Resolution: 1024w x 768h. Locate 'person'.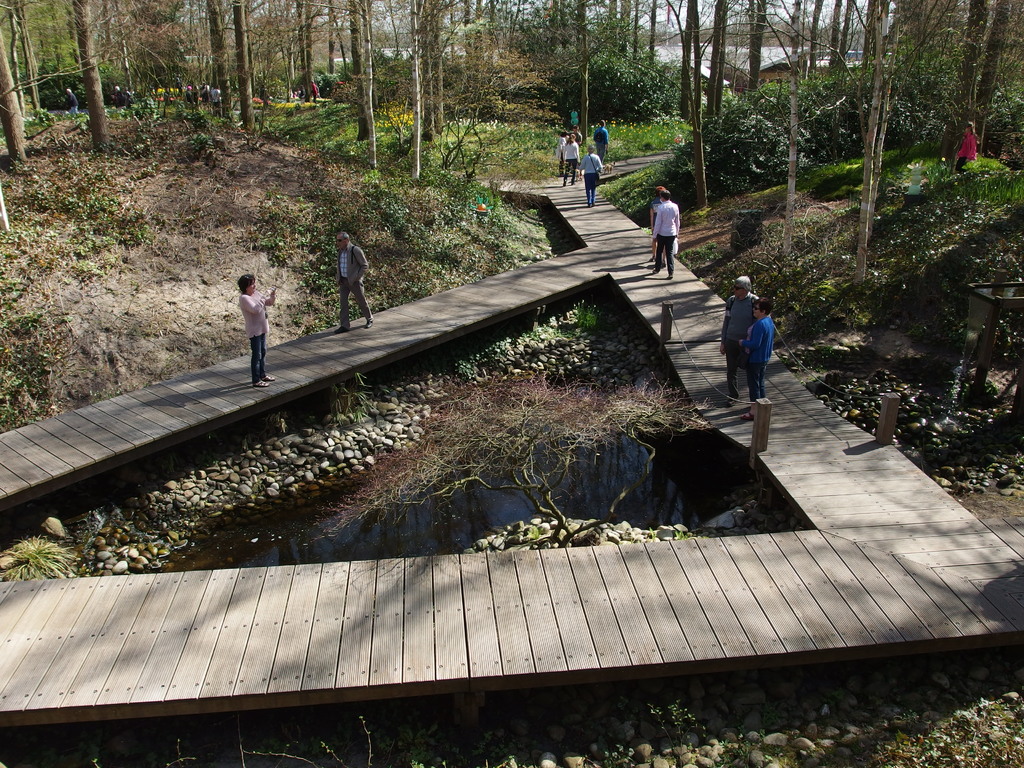
bbox=(554, 131, 566, 176).
